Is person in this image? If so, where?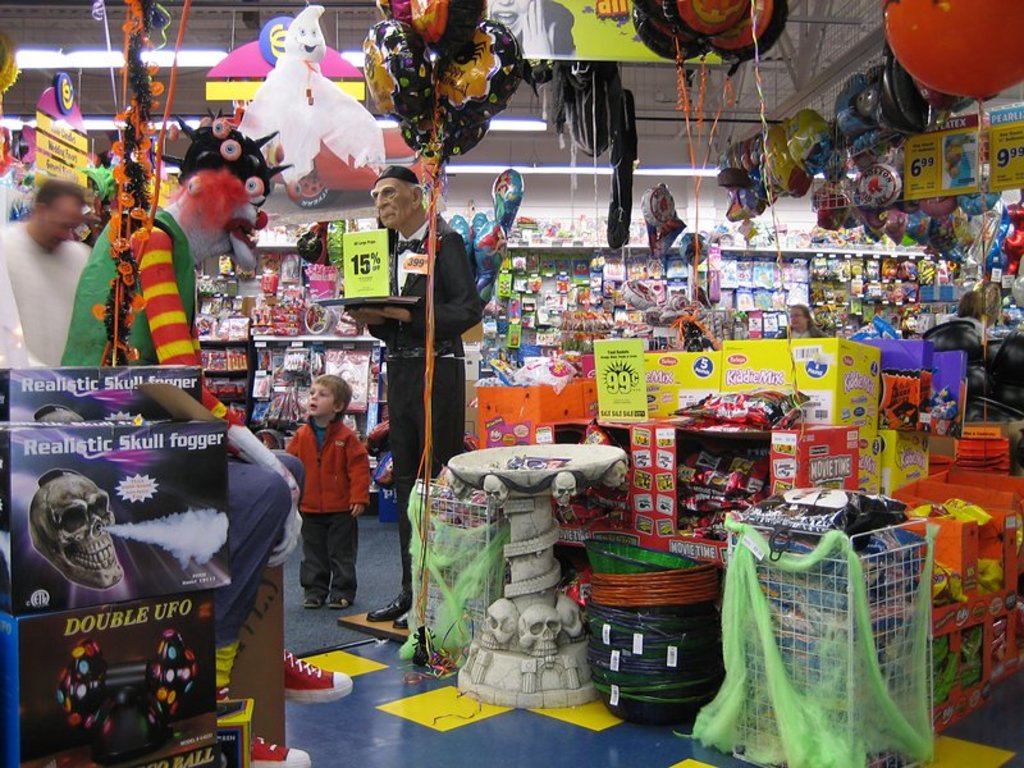
Yes, at x1=344 y1=164 x2=481 y2=630.
